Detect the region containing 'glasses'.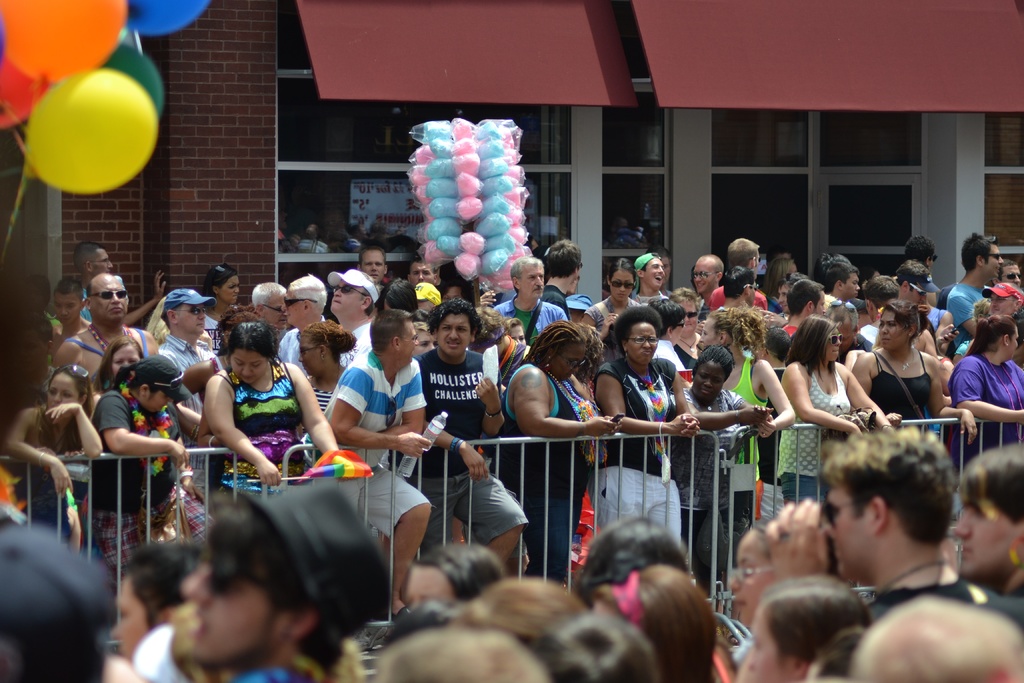
[168, 308, 209, 318].
